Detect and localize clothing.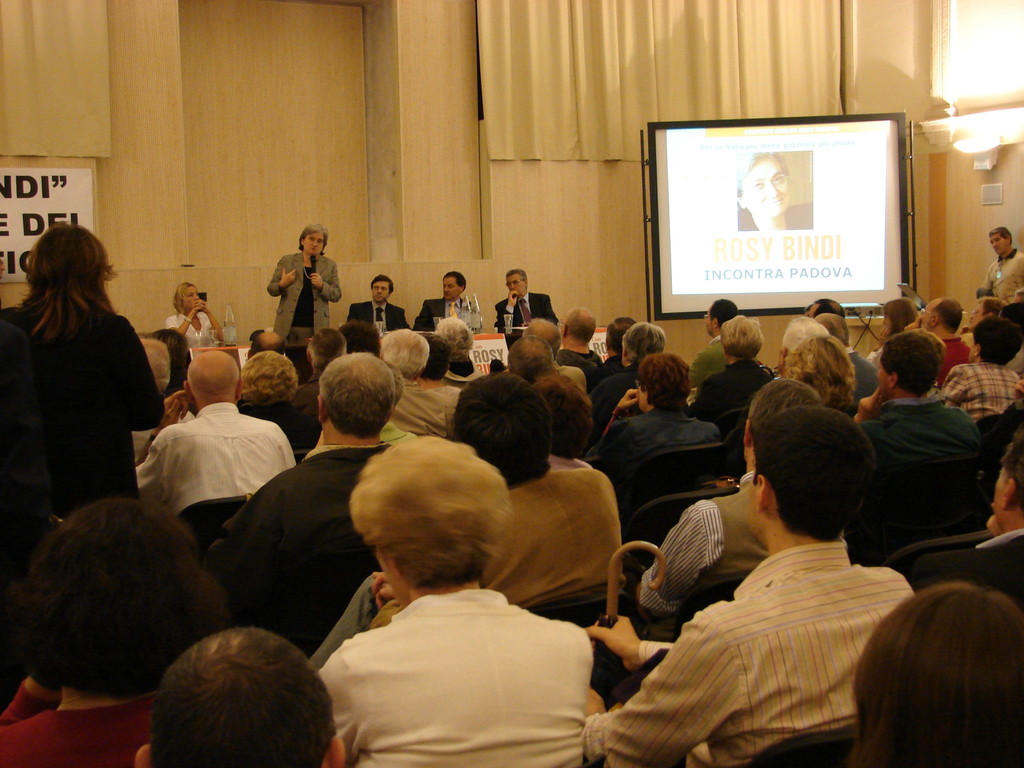
Localized at <region>495, 291, 556, 331</region>.
